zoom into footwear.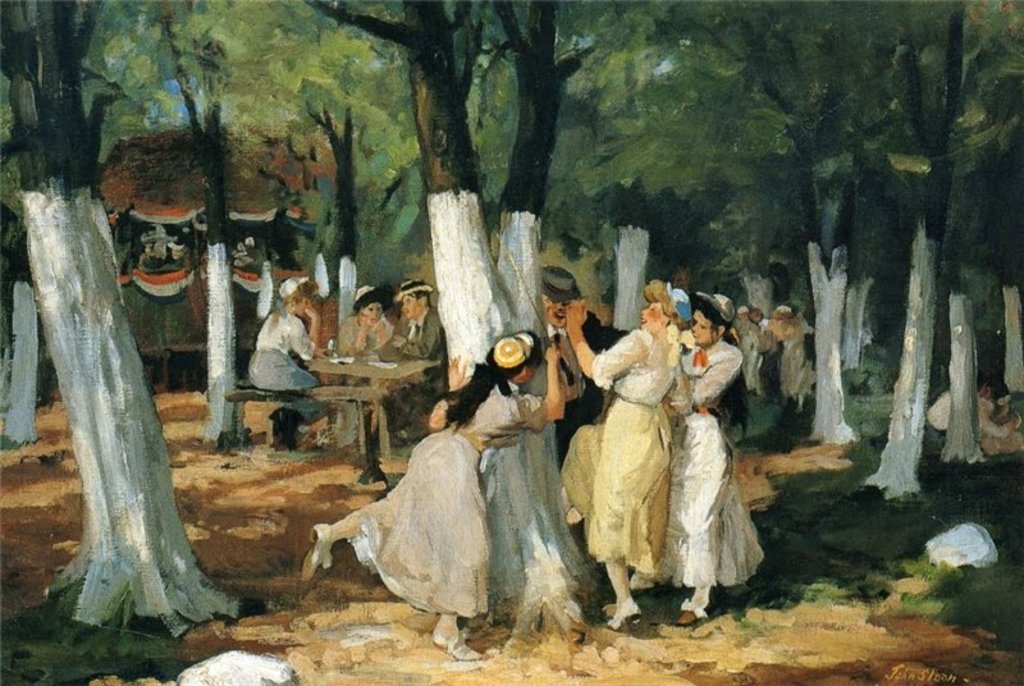
Zoom target: x1=669, y1=600, x2=707, y2=626.
